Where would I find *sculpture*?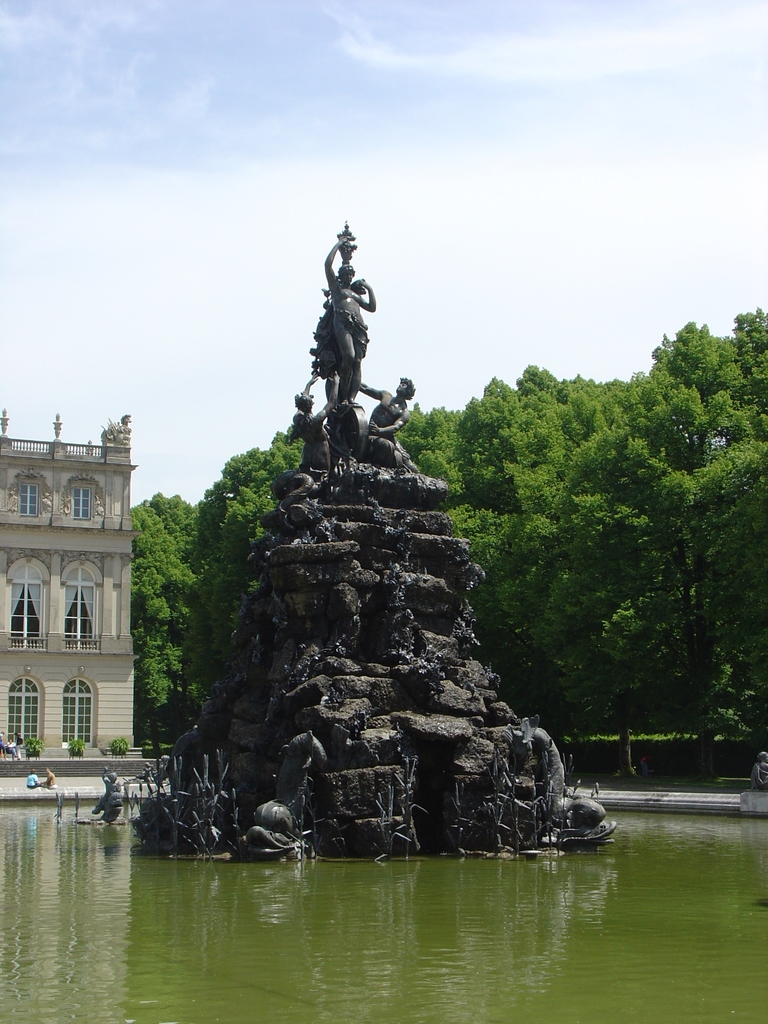
At select_region(262, 368, 334, 529).
